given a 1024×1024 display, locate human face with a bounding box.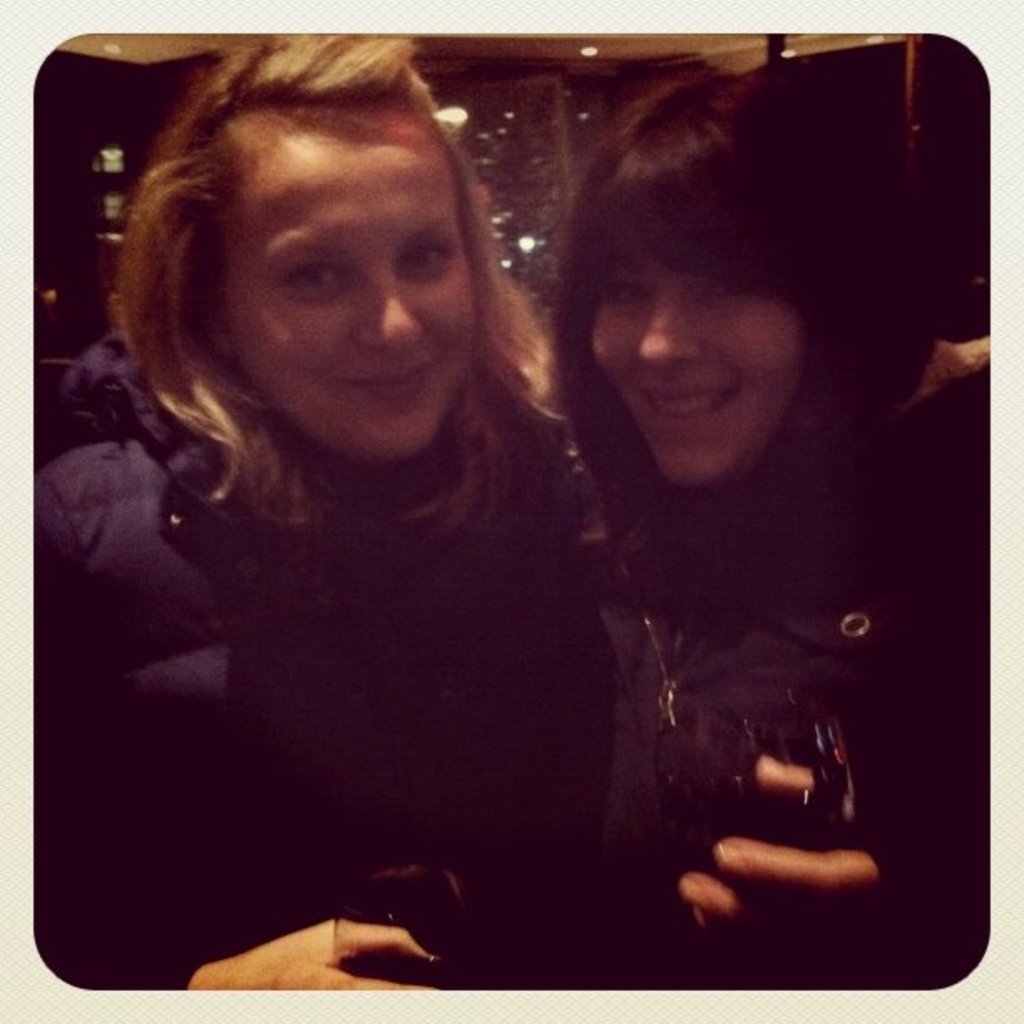
Located: <box>591,246,808,489</box>.
